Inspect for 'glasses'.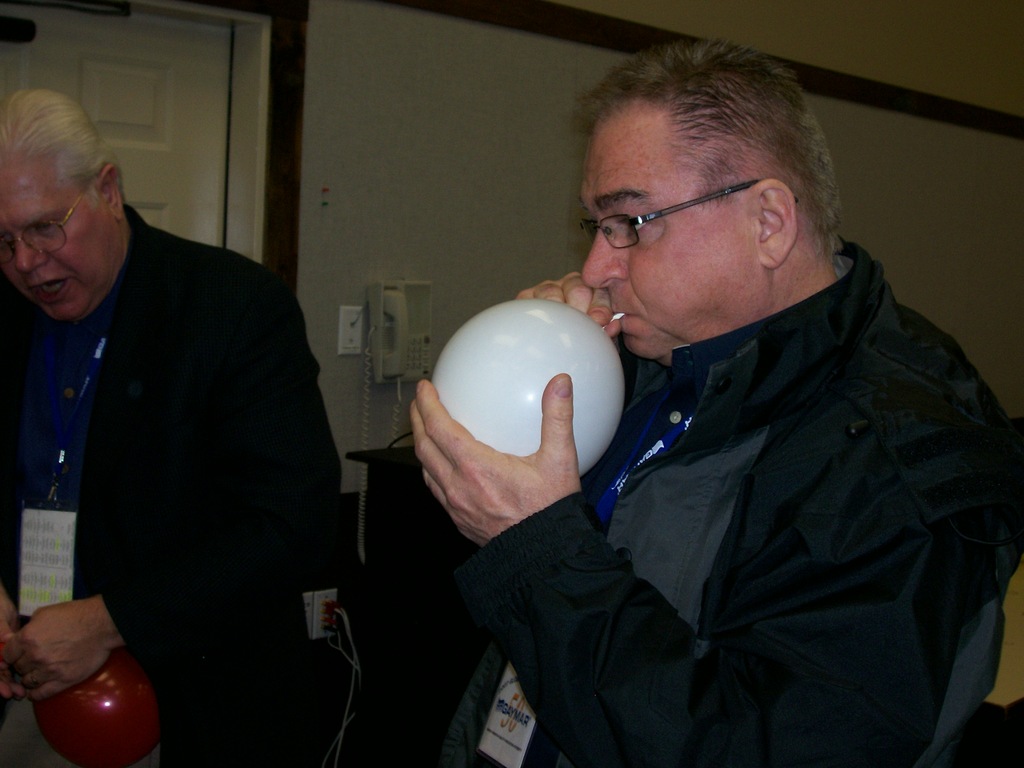
Inspection: box=[0, 186, 91, 269].
